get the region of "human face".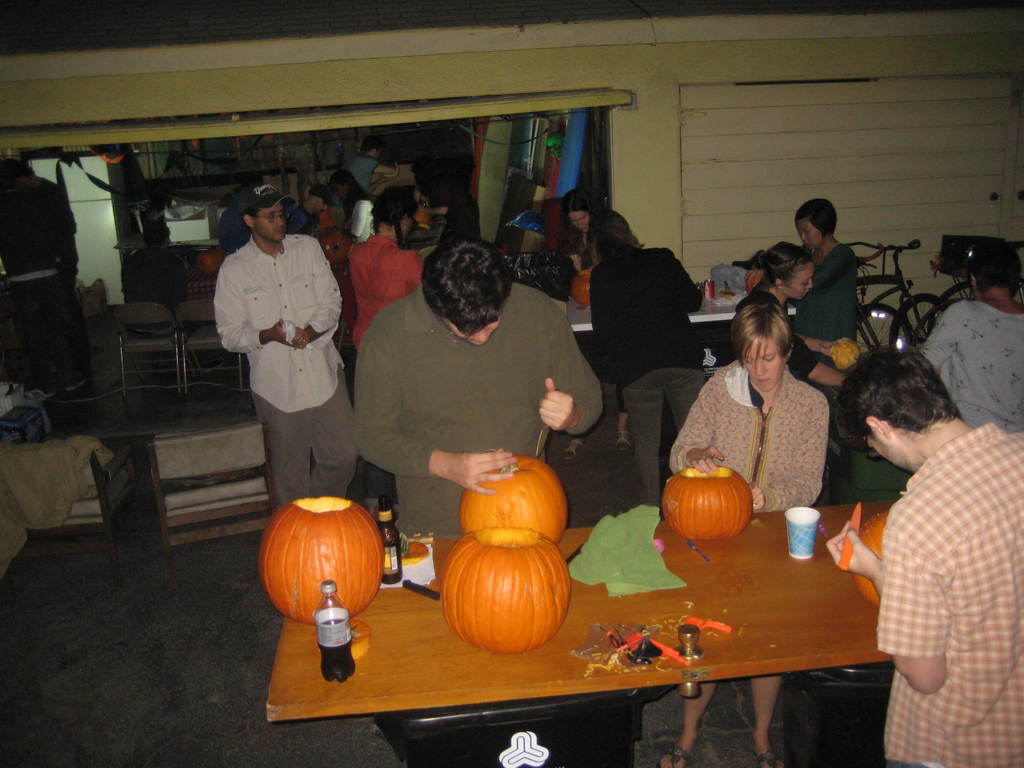
detection(796, 216, 820, 254).
